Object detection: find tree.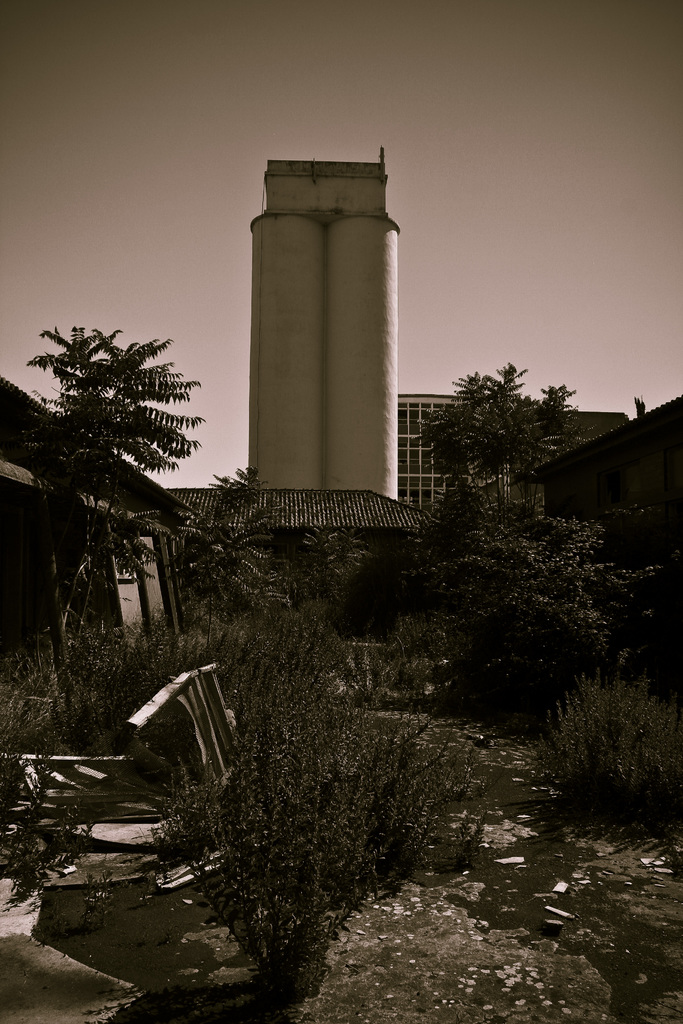
bbox=[21, 285, 209, 717].
